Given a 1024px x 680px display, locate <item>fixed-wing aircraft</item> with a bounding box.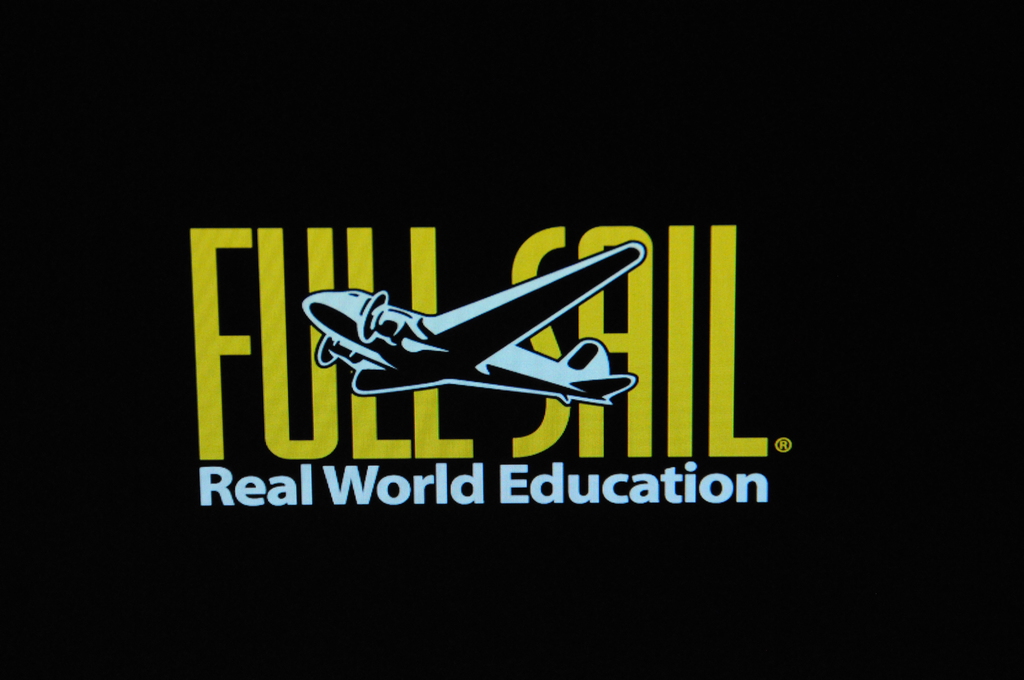
Located: (x1=300, y1=234, x2=641, y2=405).
